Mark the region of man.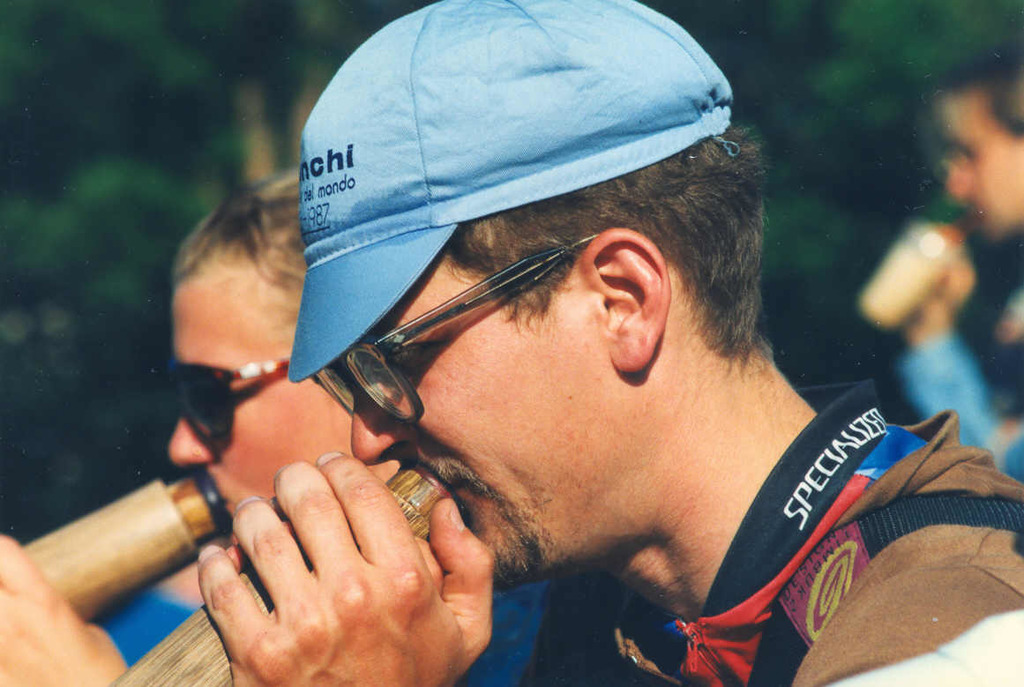
Region: 0/180/415/686.
